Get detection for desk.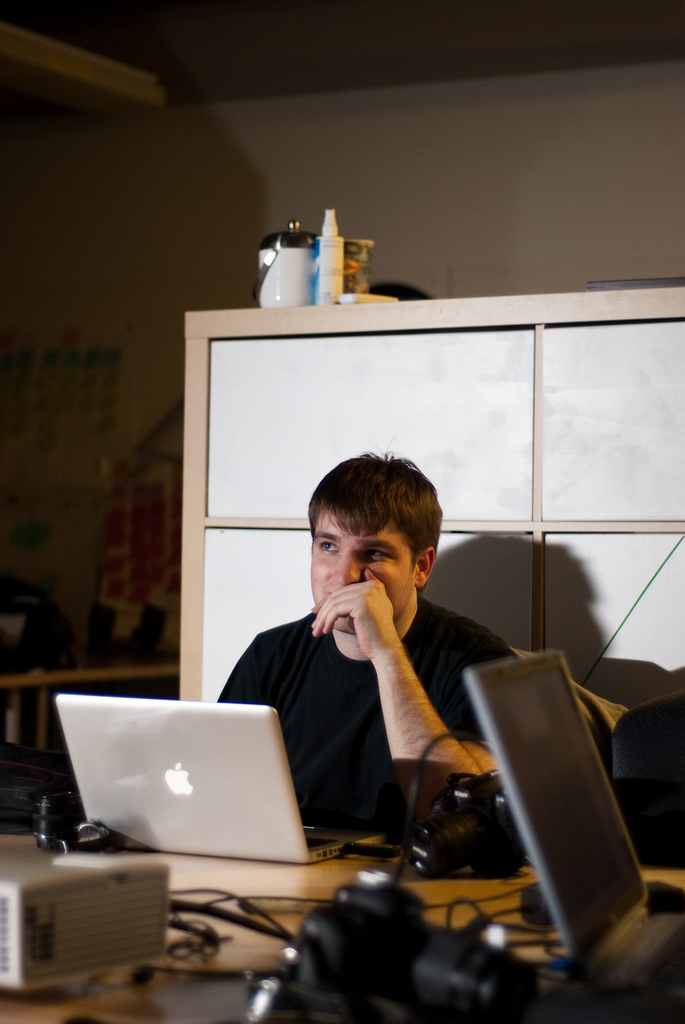
Detection: crop(0, 831, 684, 1023).
